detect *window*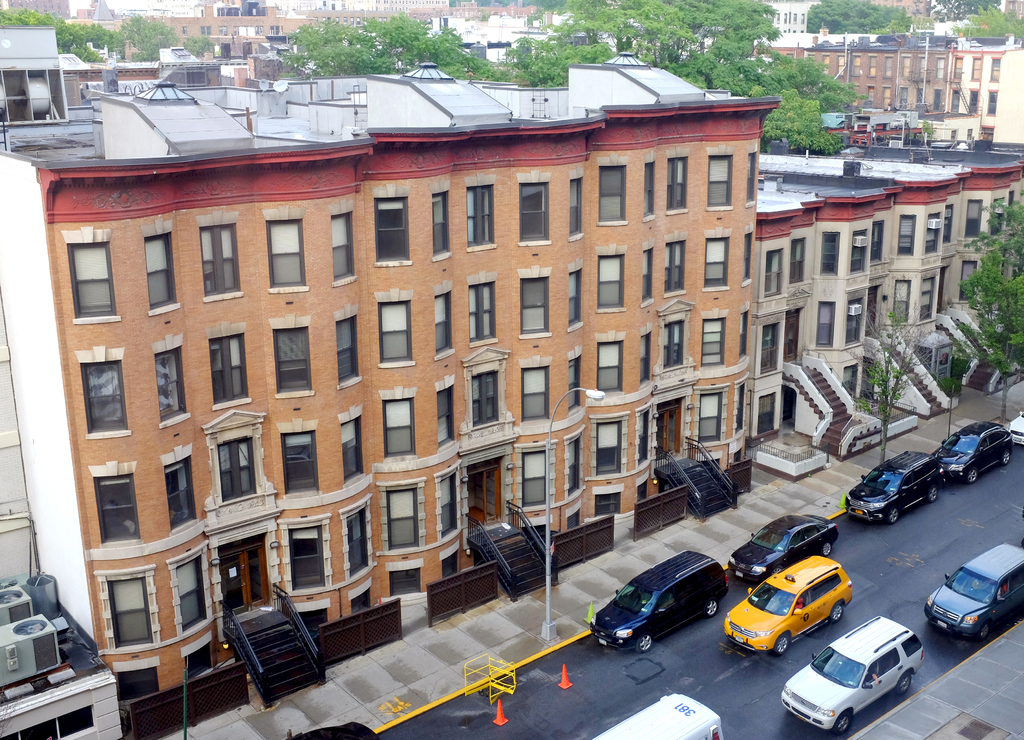
bbox(765, 253, 779, 294)
